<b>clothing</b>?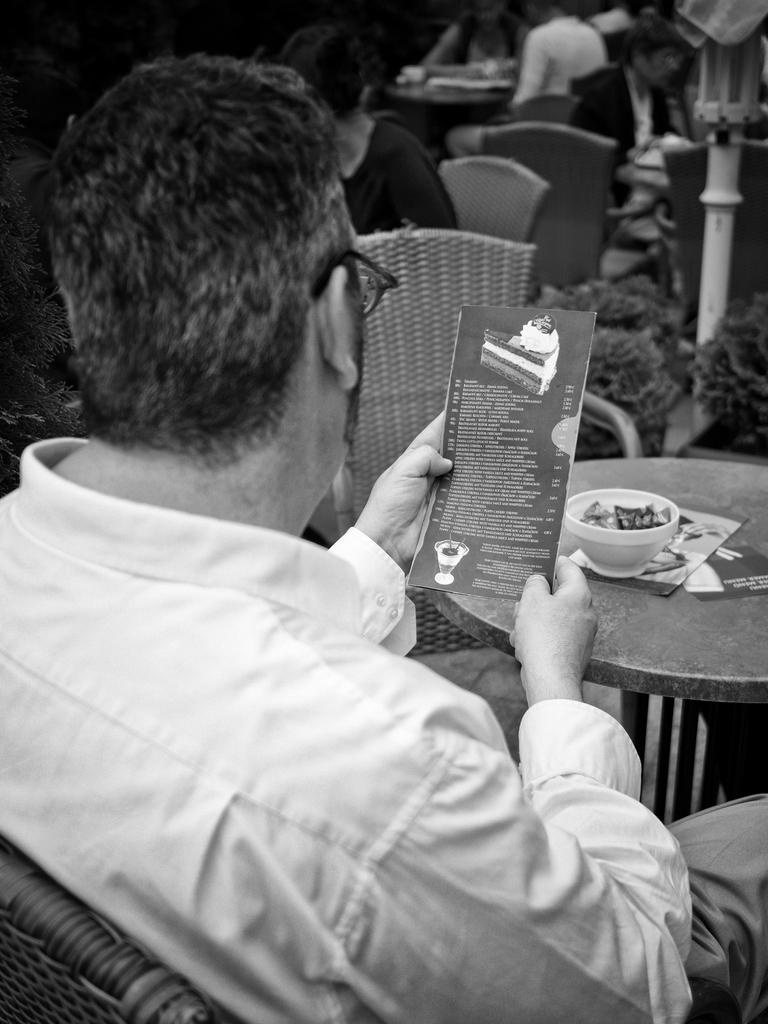
[left=6, top=410, right=580, bottom=1015]
